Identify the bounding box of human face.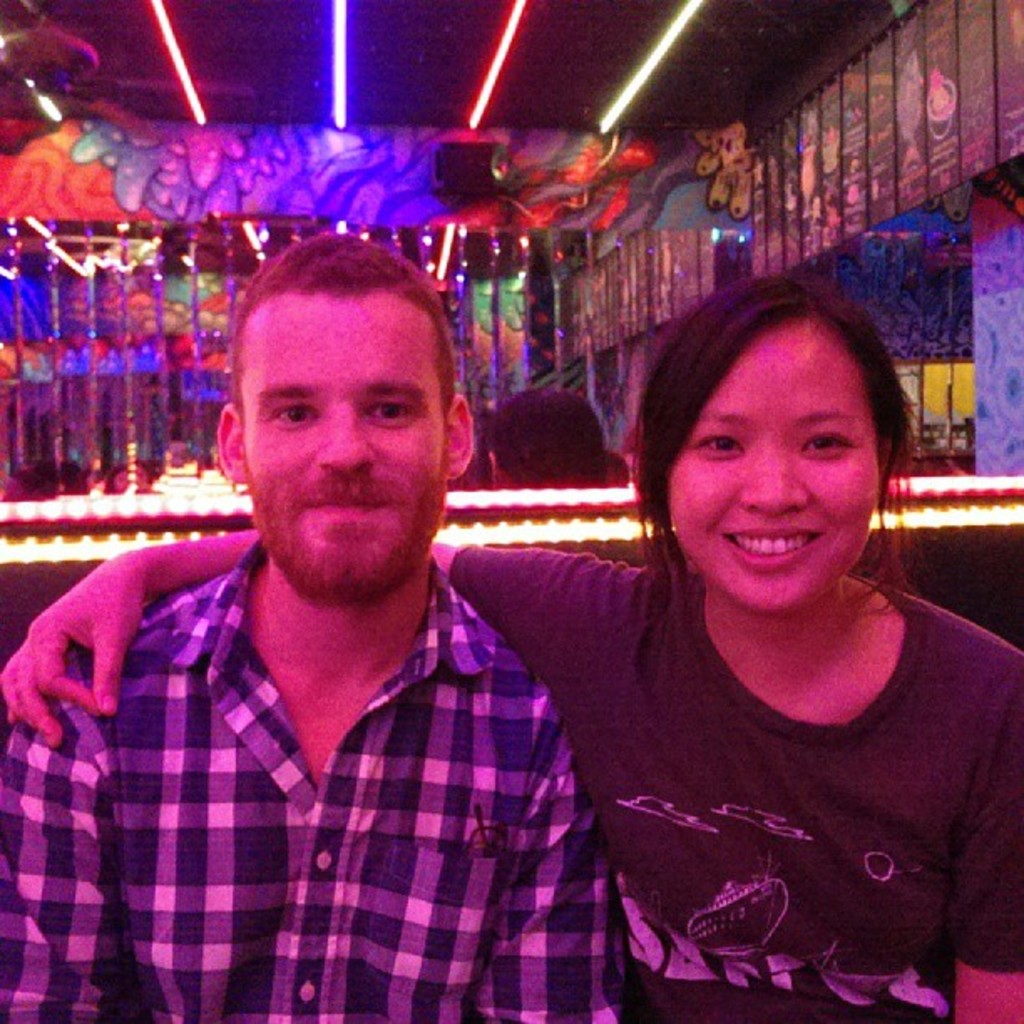
bbox=(678, 320, 890, 617).
